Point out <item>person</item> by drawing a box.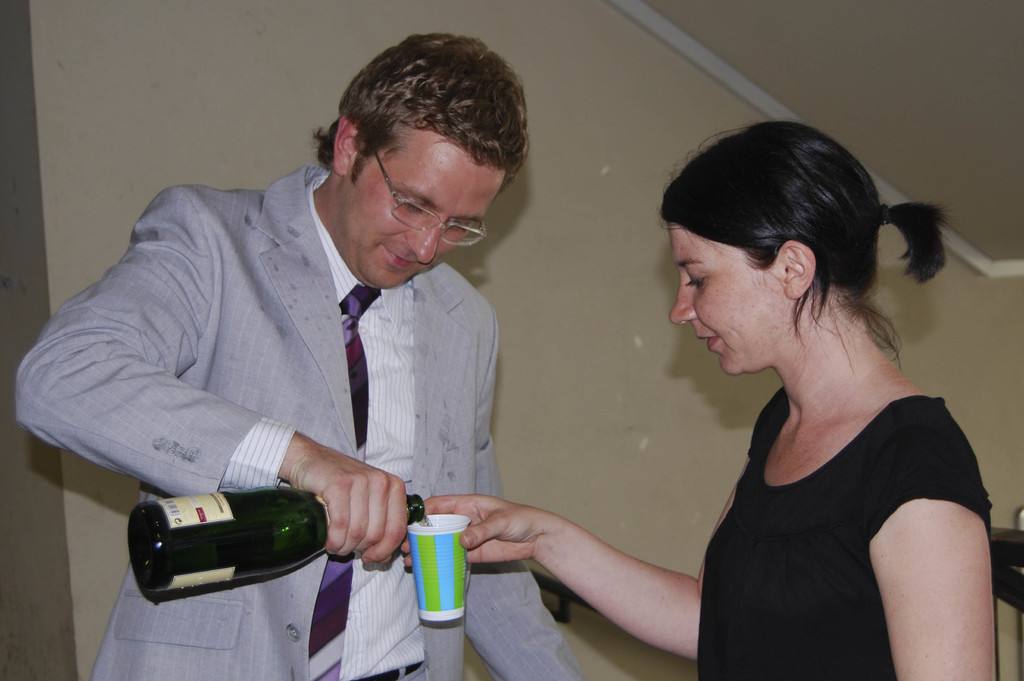
11 26 617 680.
